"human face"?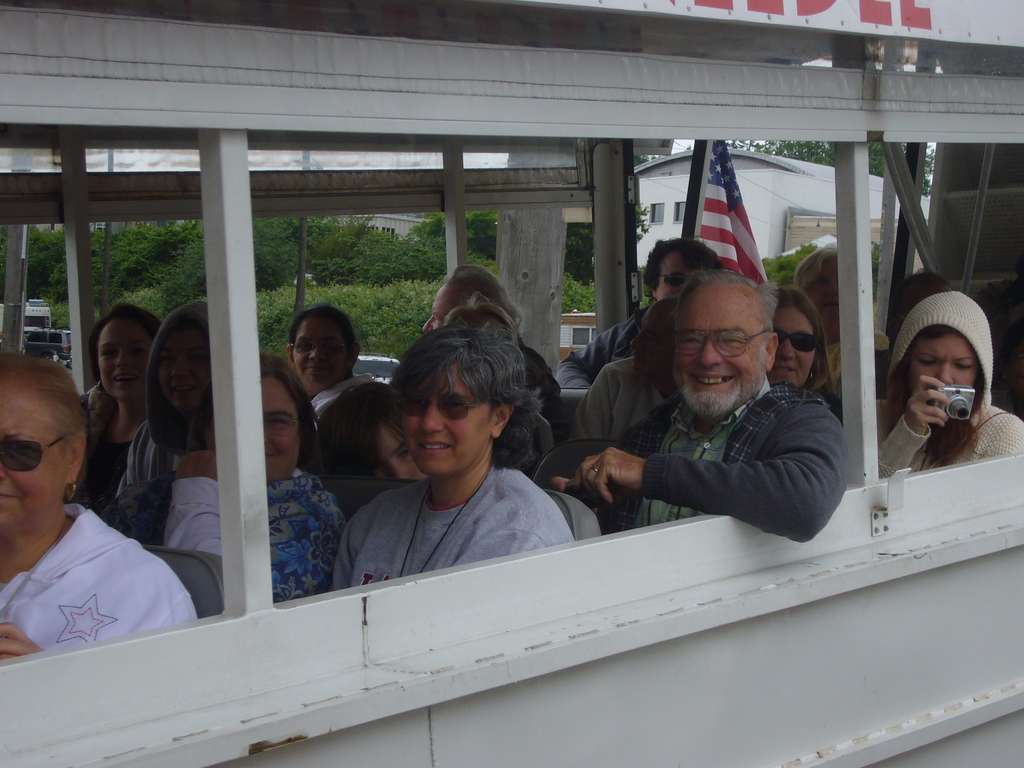
{"left": 805, "top": 259, "right": 846, "bottom": 343}
